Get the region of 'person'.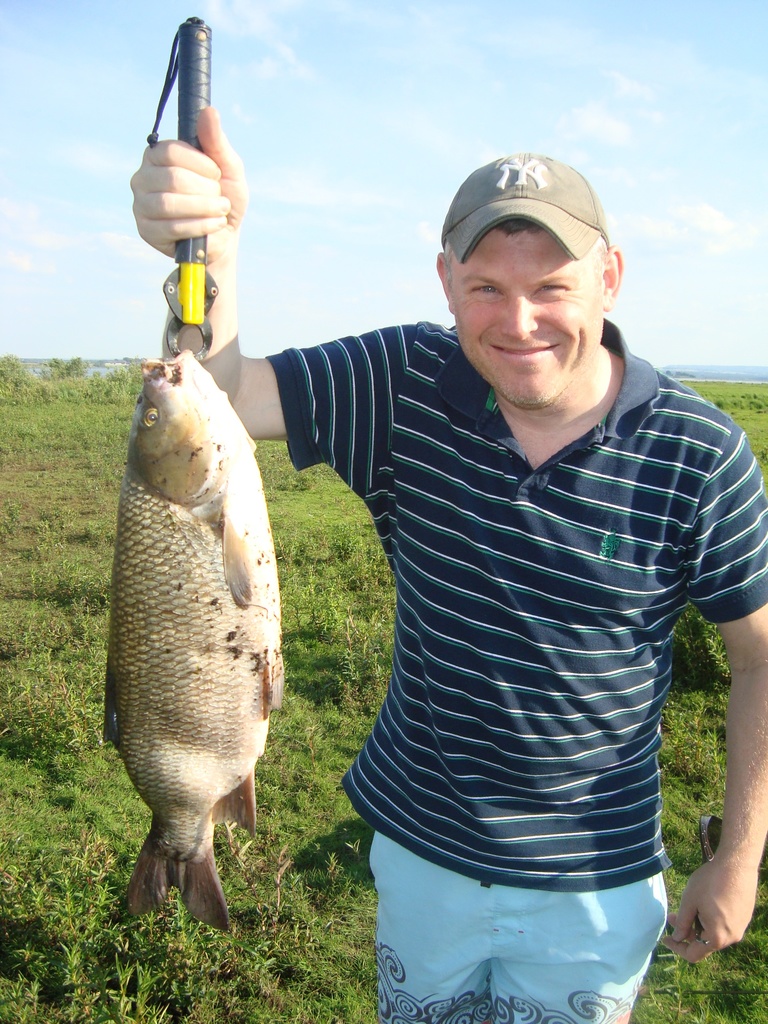
pyautogui.locateOnScreen(127, 145, 767, 1023).
